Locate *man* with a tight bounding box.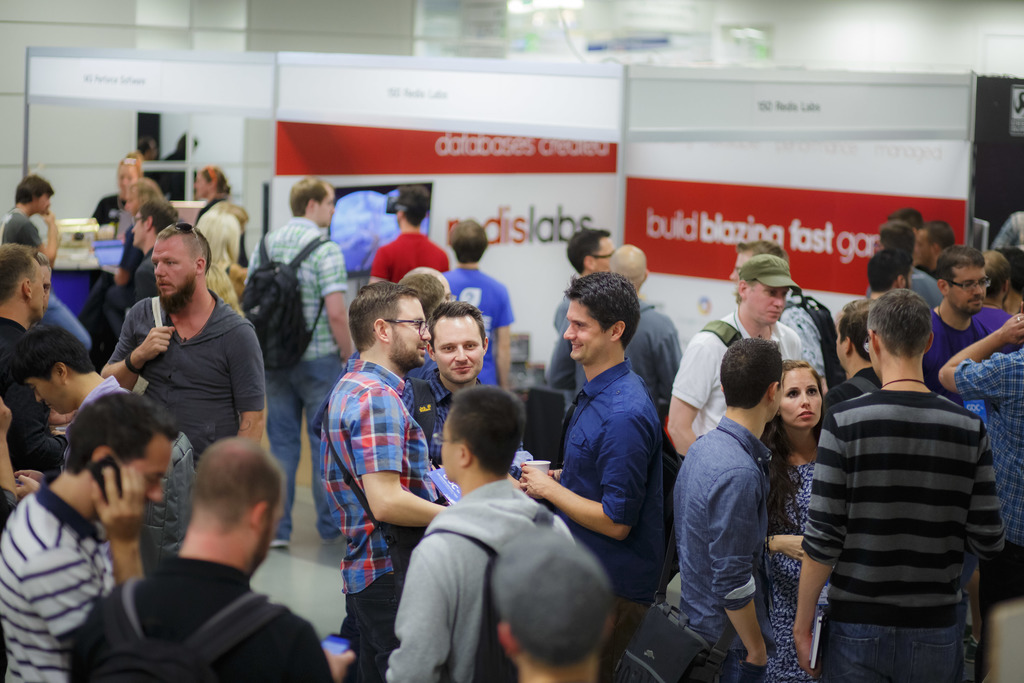
bbox(362, 188, 452, 289).
